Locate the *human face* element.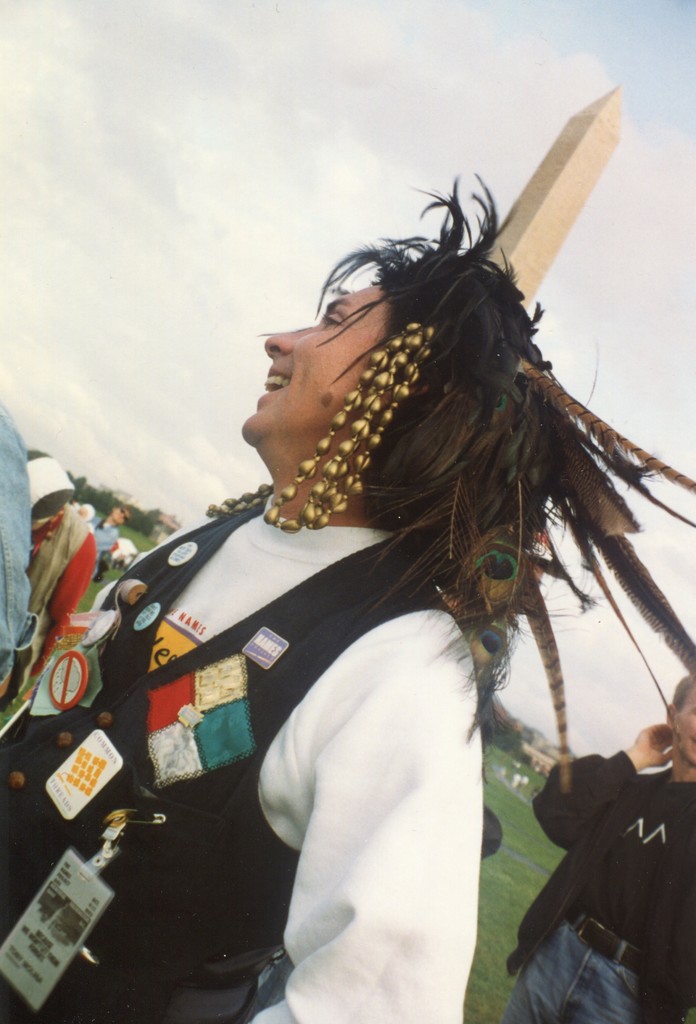
Element bbox: detection(111, 509, 133, 526).
